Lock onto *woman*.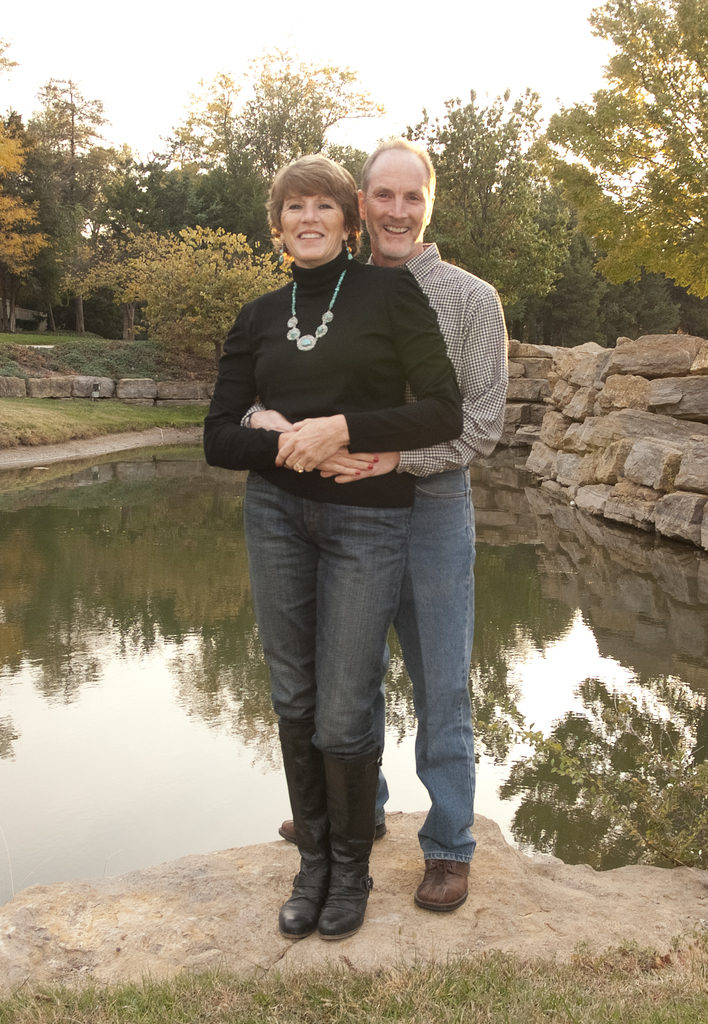
Locked: l=176, t=158, r=470, b=952.
